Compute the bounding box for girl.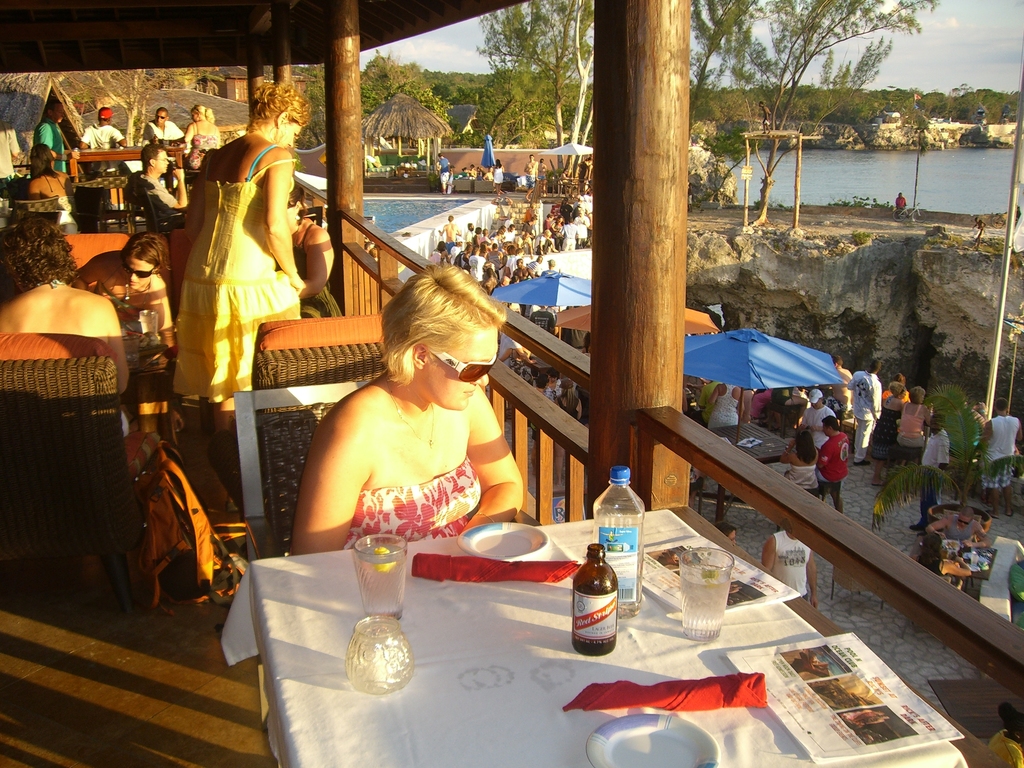
253/262/563/582.
